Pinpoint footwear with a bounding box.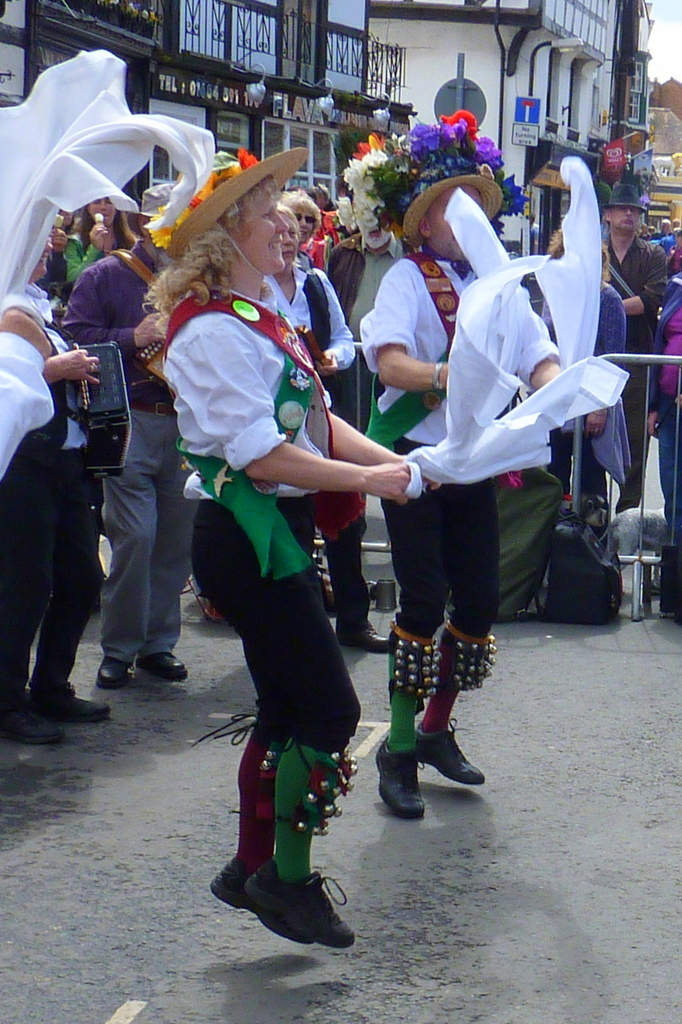
376, 736, 427, 820.
